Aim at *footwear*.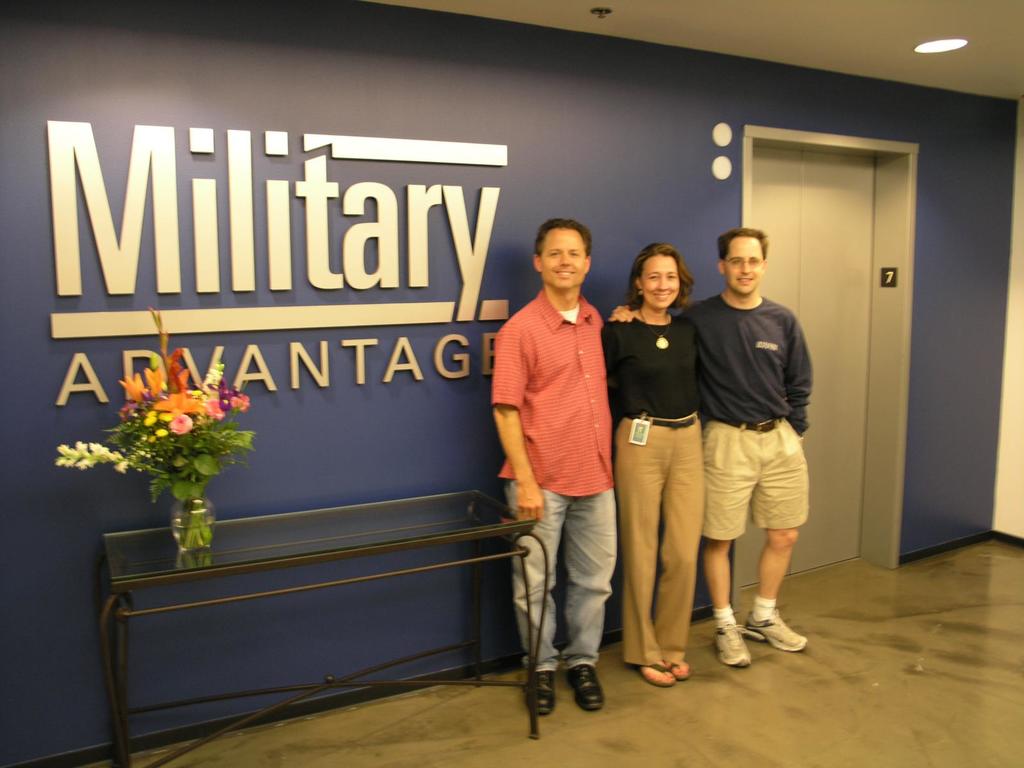
Aimed at left=653, top=652, right=691, bottom=679.
